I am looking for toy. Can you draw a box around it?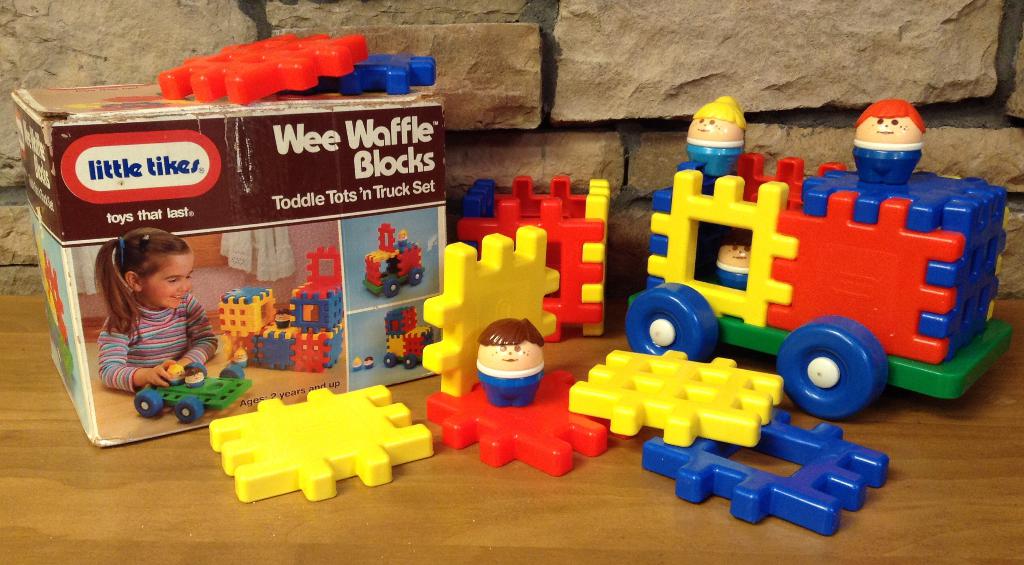
Sure, the bounding box is rect(424, 220, 557, 395).
